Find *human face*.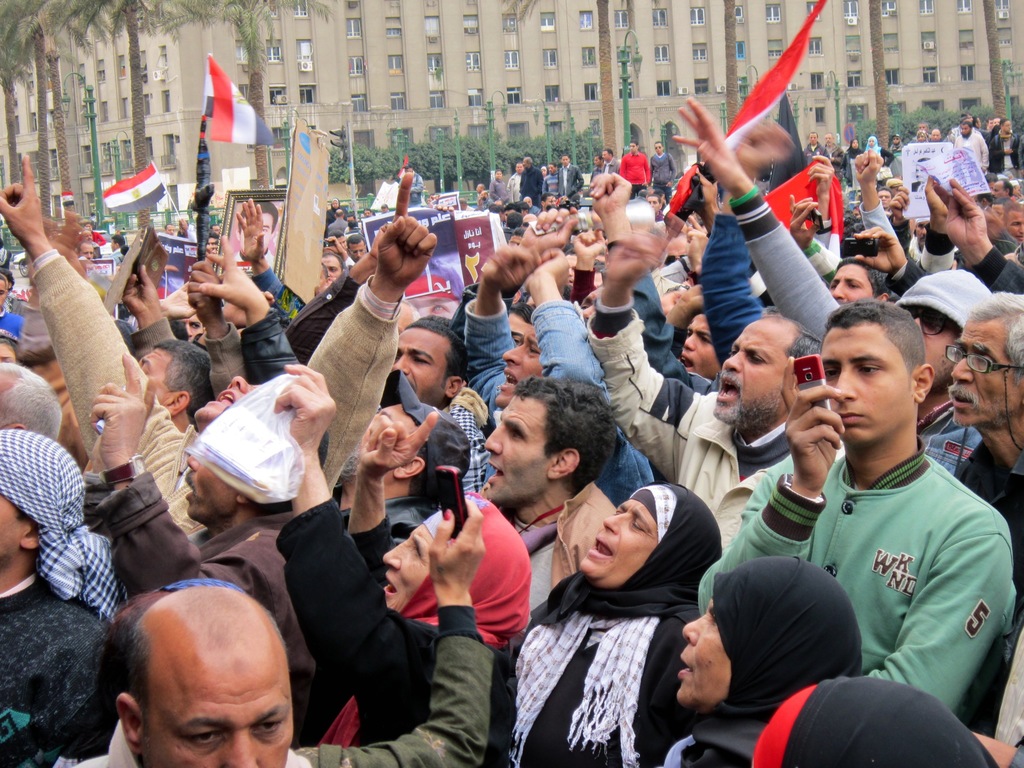
bbox(962, 113, 972, 123).
